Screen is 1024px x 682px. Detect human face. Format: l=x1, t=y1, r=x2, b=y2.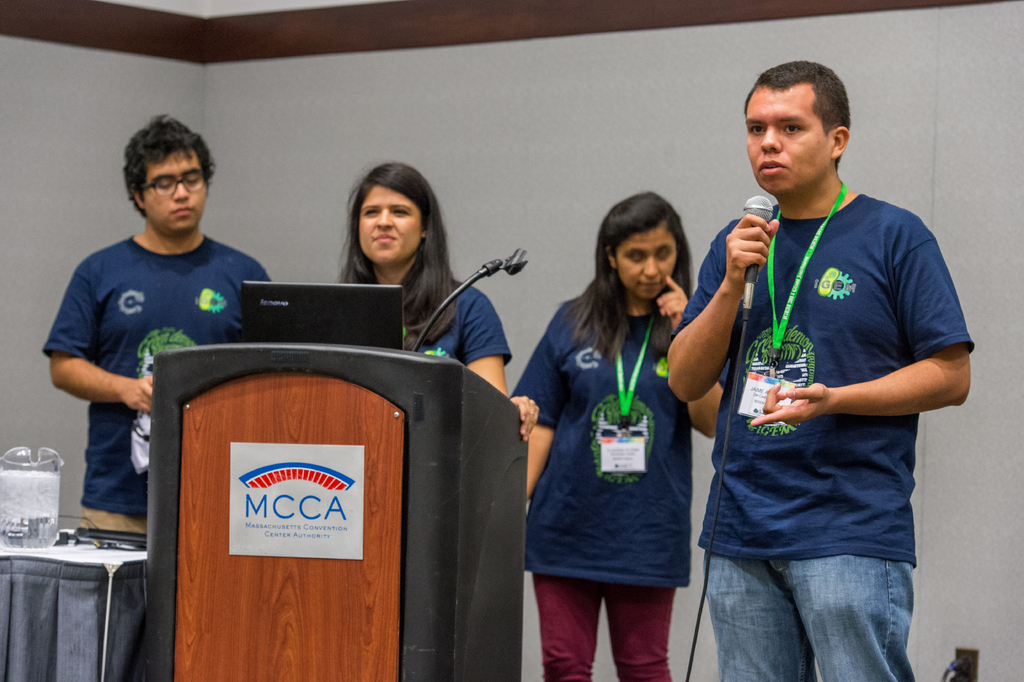
l=358, t=184, r=421, b=262.
